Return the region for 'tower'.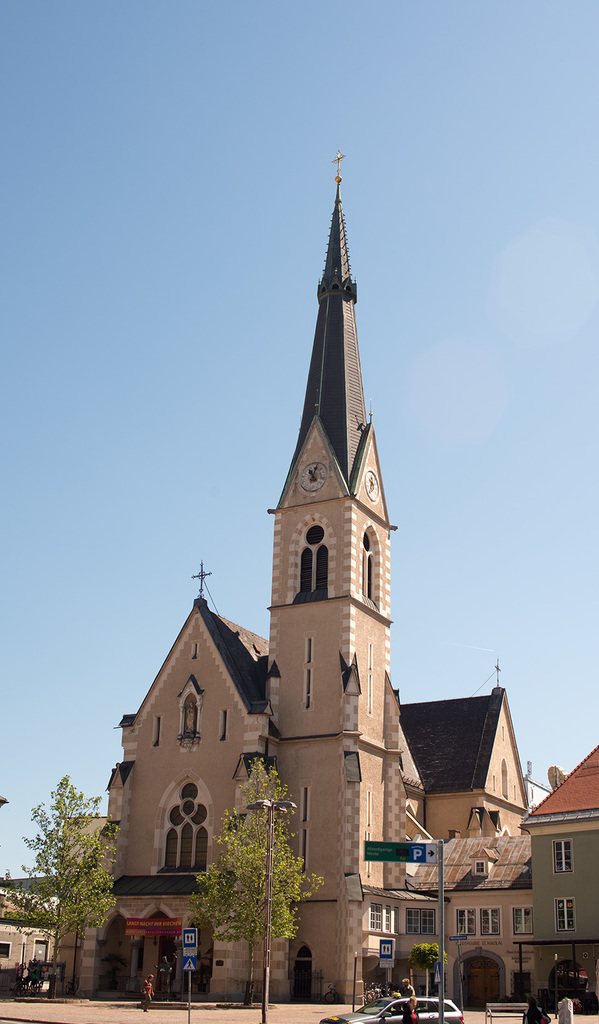
(left=113, top=539, right=274, bottom=739).
